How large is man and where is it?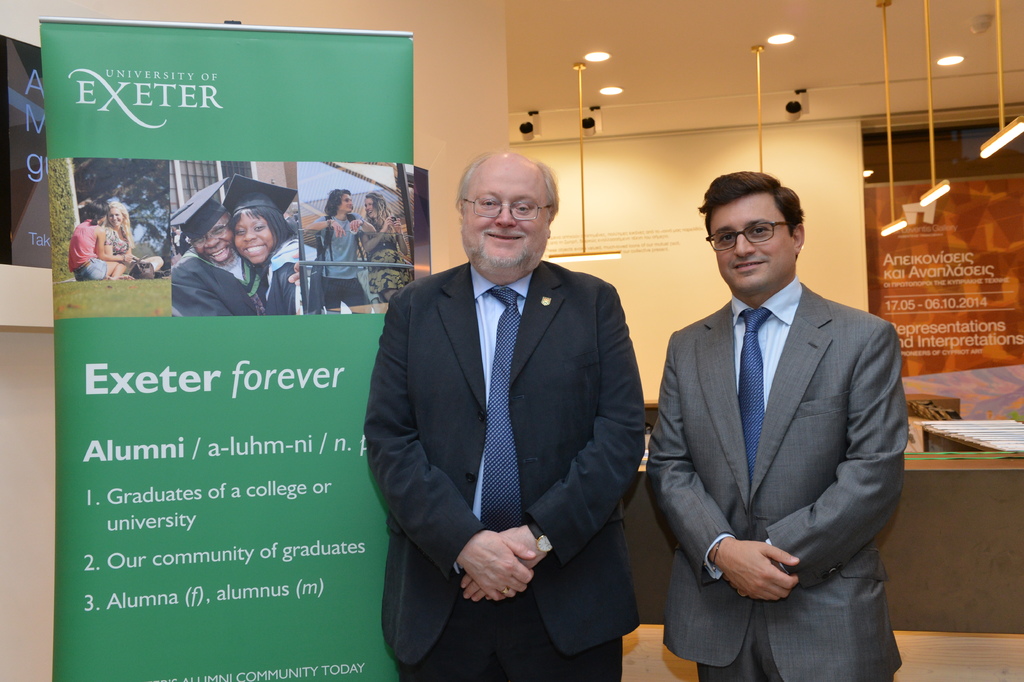
Bounding box: detection(362, 146, 650, 681).
